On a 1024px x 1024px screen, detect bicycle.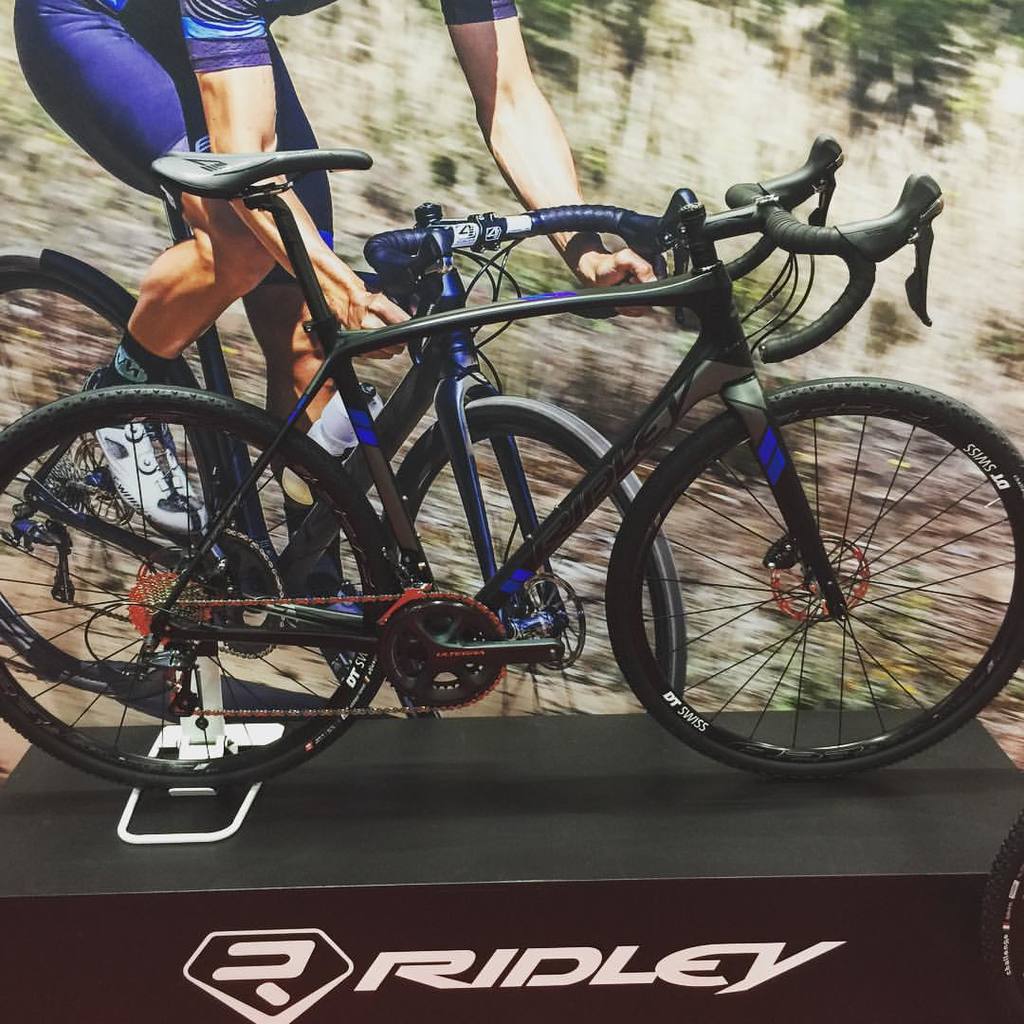
crop(0, 130, 718, 728).
